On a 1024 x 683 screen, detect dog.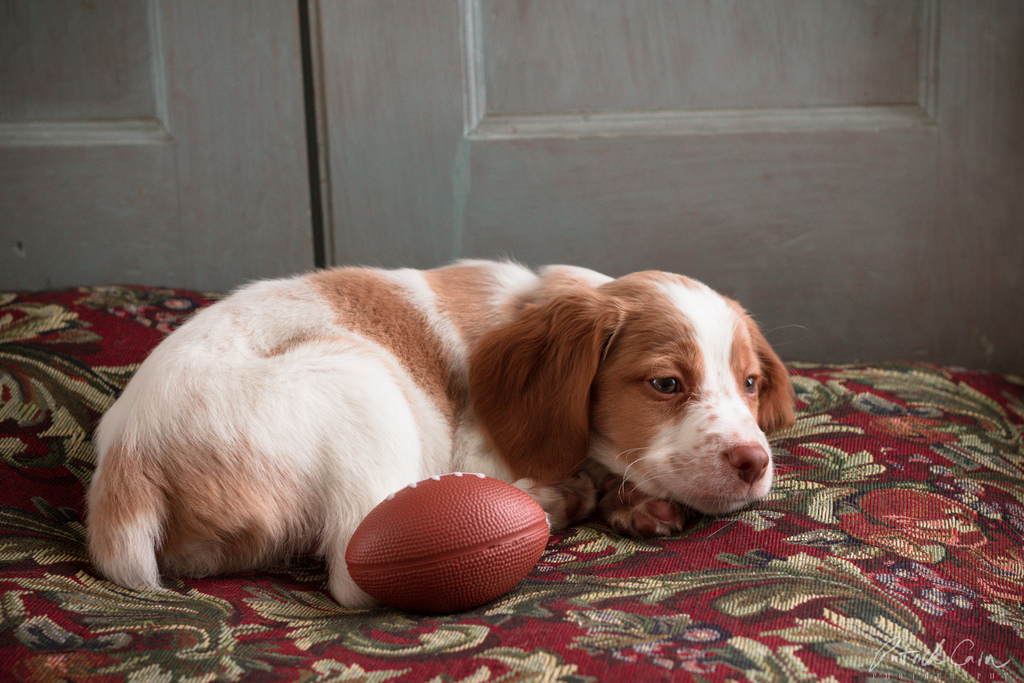
(x1=79, y1=259, x2=799, y2=612).
